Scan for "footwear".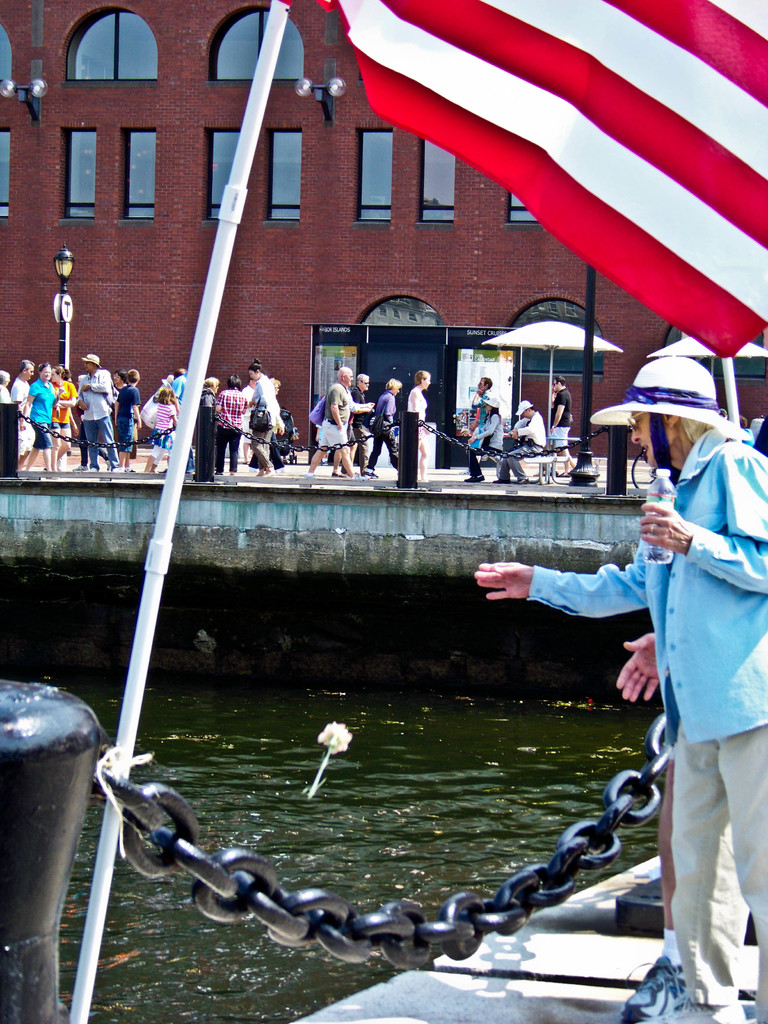
Scan result: (left=75, top=464, right=87, bottom=470).
